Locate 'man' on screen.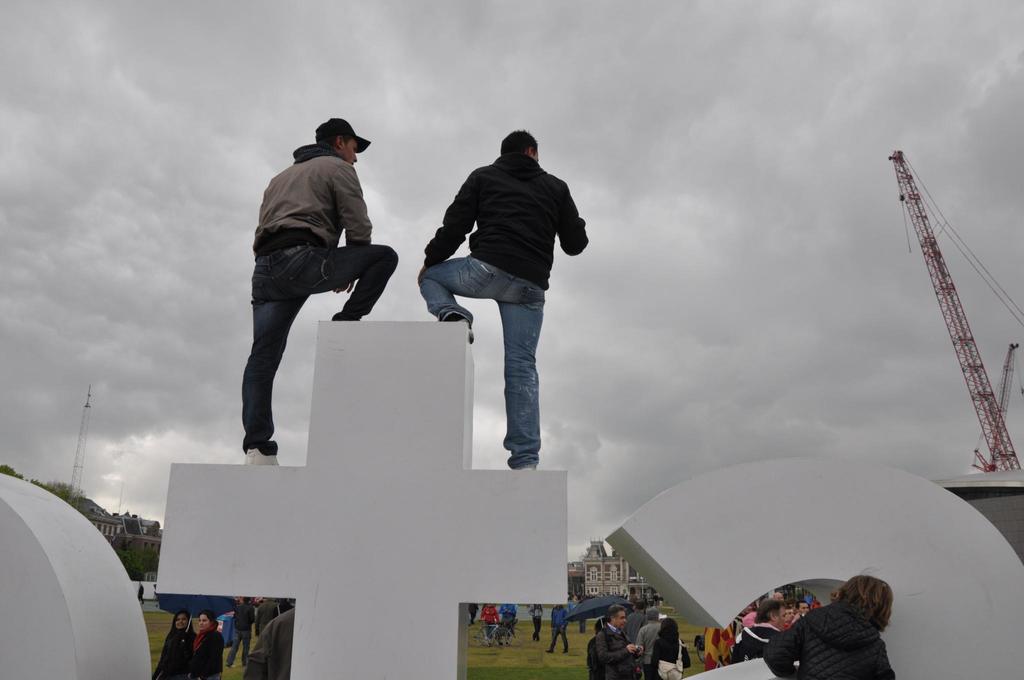
On screen at bbox=[799, 602, 810, 613].
